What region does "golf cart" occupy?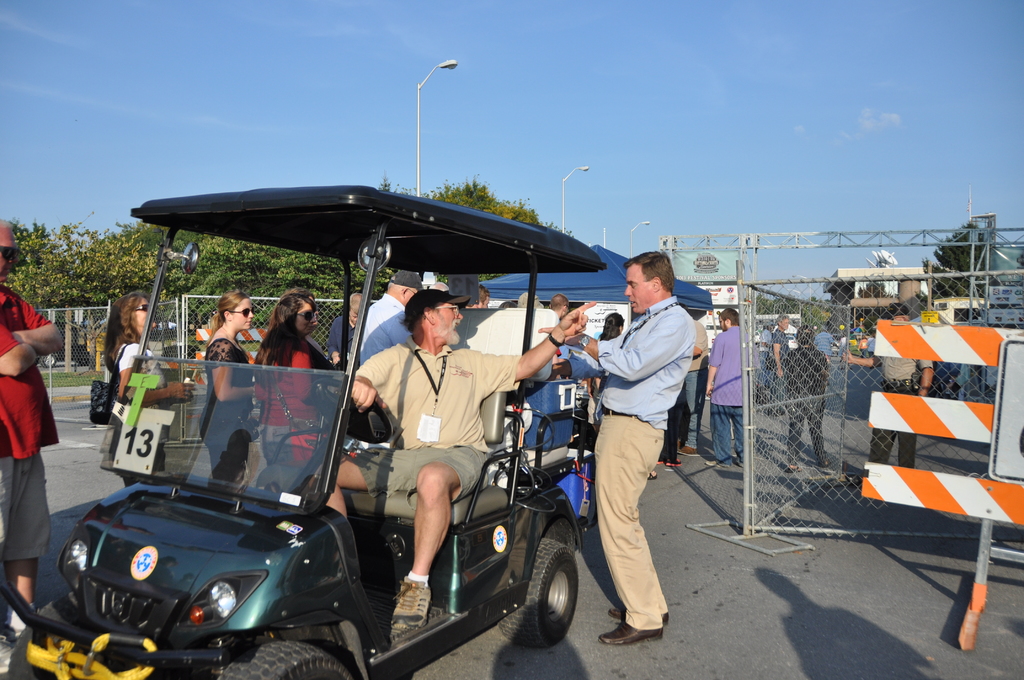
box=[0, 187, 609, 679].
